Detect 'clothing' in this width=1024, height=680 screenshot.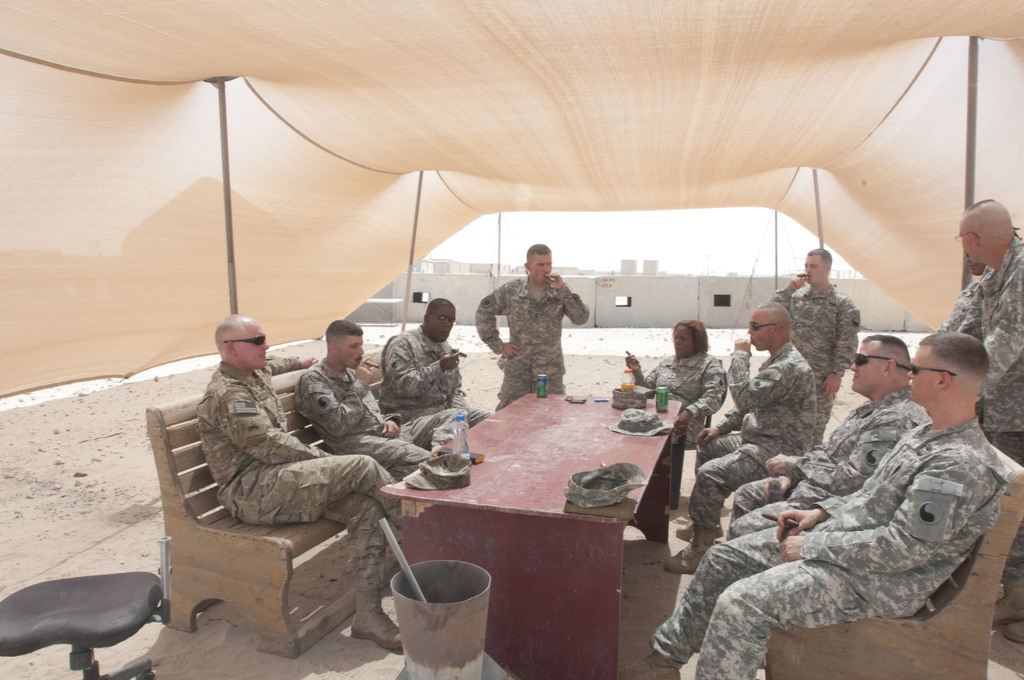
Detection: {"left": 291, "top": 360, "right": 467, "bottom": 478}.
